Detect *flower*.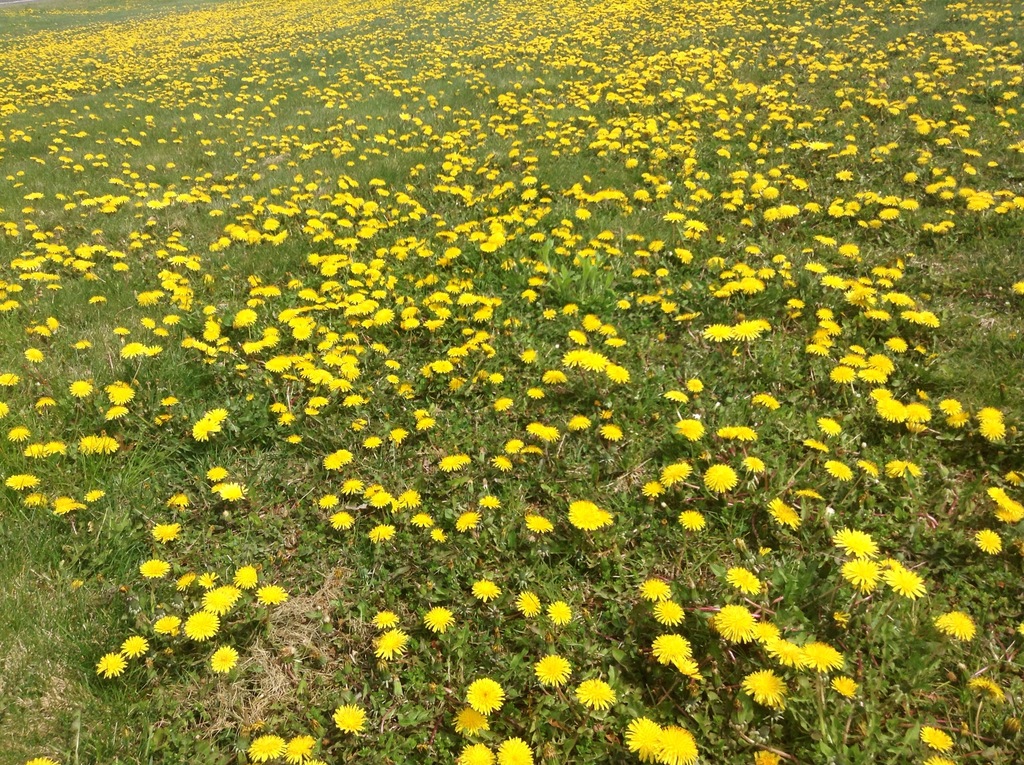
Detected at (x1=108, y1=323, x2=132, y2=338).
